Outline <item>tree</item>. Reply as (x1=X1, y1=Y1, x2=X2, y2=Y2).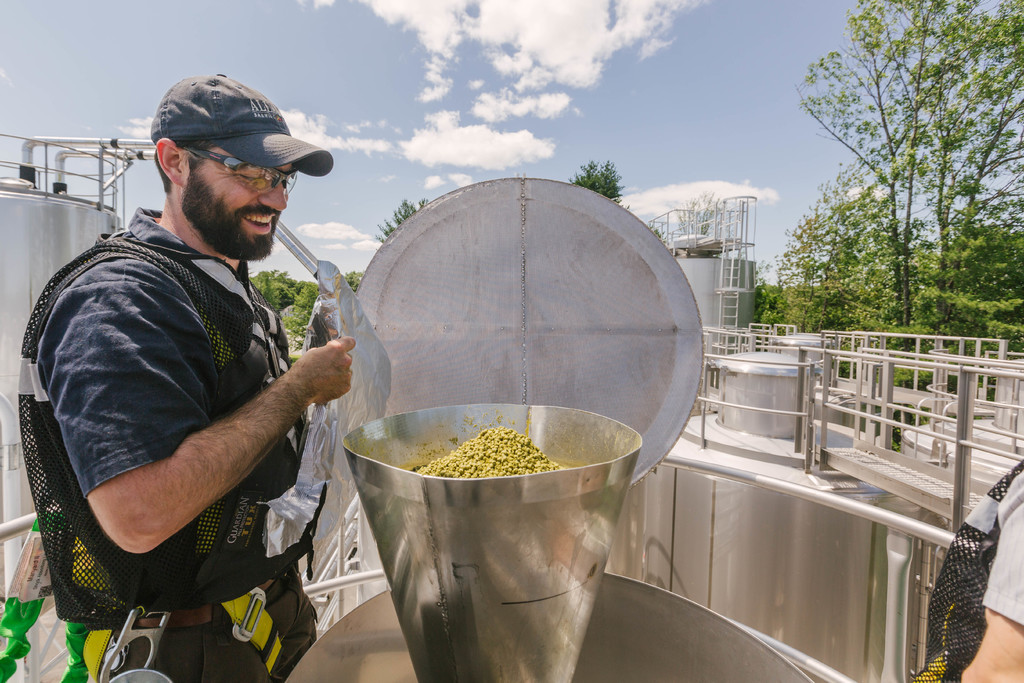
(x1=377, y1=200, x2=424, y2=250).
